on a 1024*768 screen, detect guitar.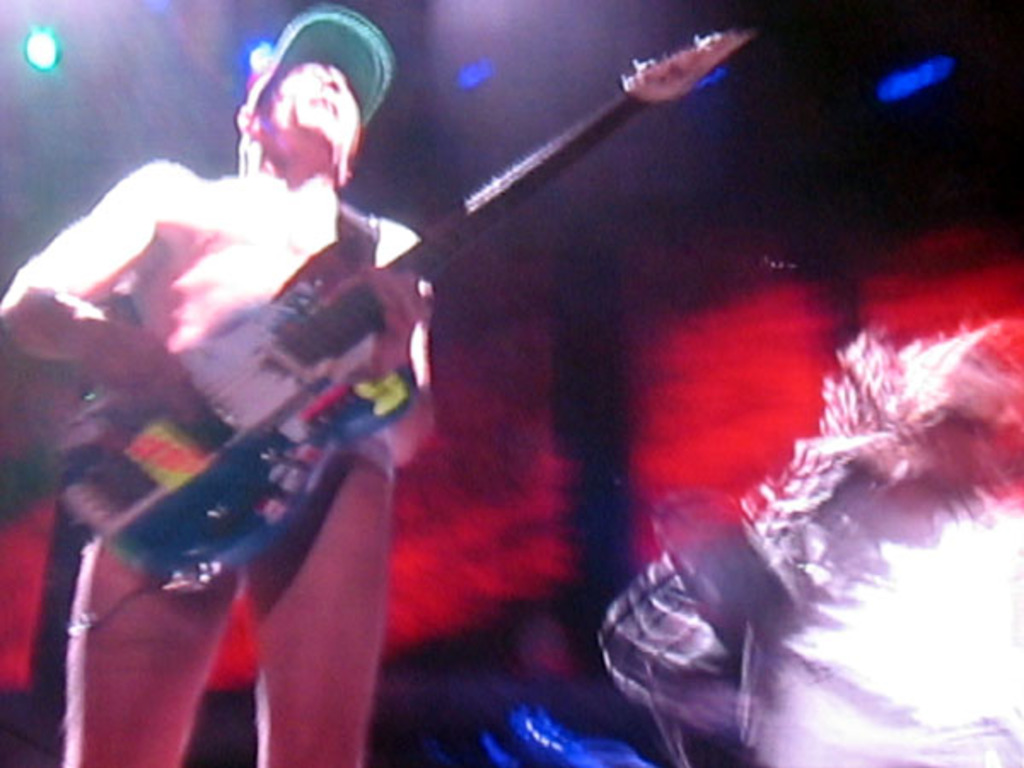
51, 20, 763, 623.
